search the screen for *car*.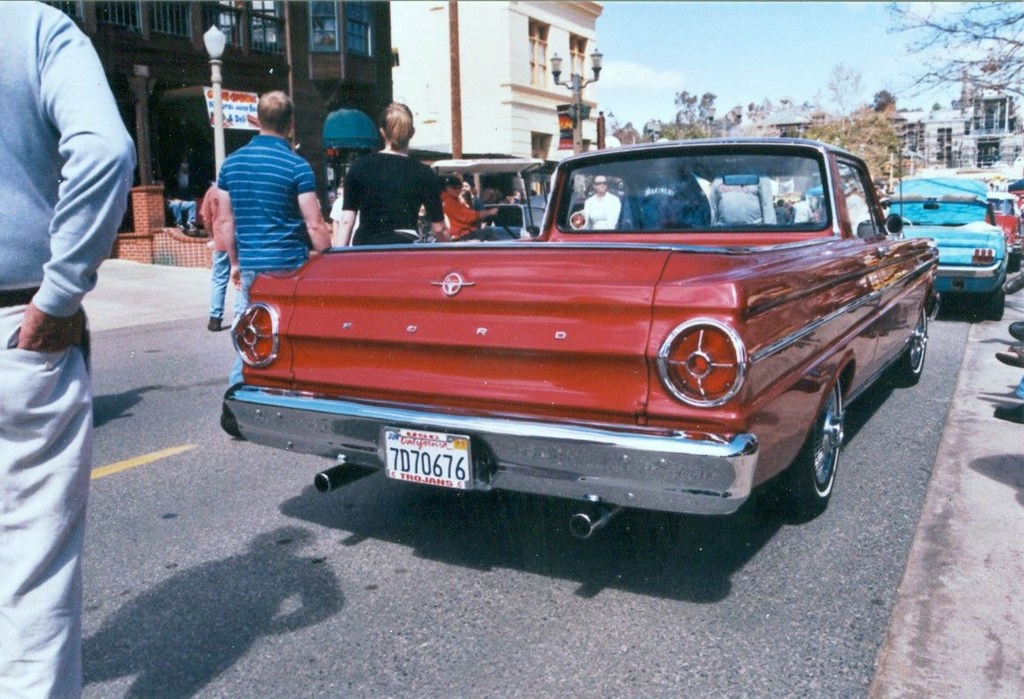
Found at 989:193:1023:261.
